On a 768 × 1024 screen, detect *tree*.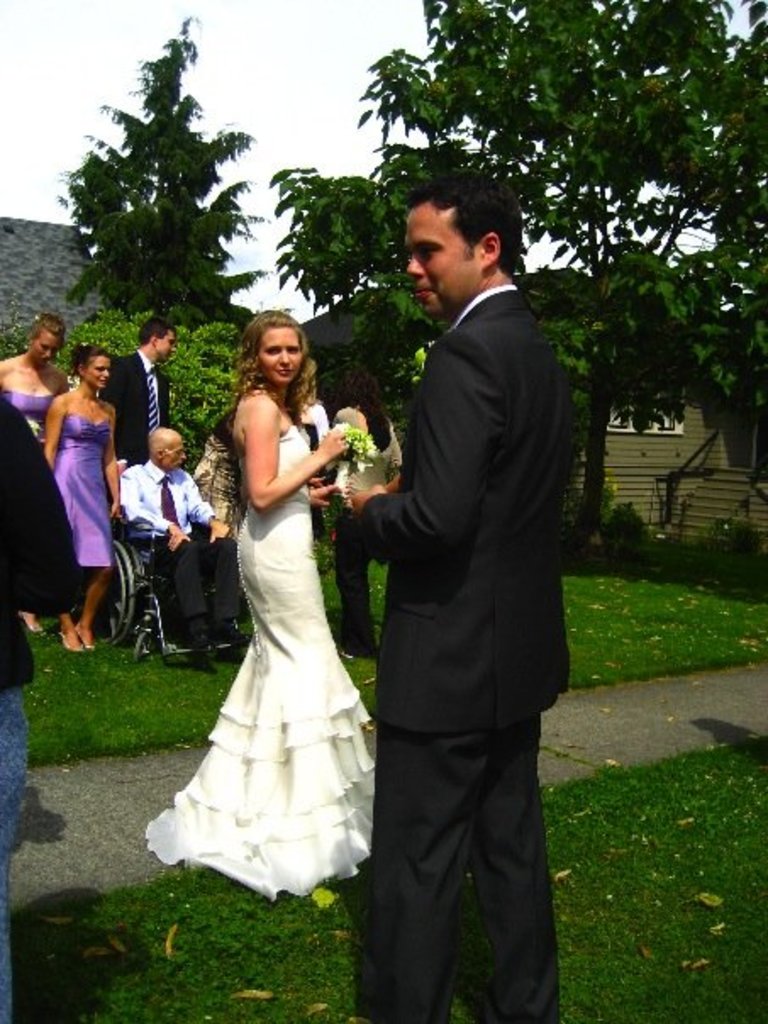
<box>46,14,278,400</box>.
